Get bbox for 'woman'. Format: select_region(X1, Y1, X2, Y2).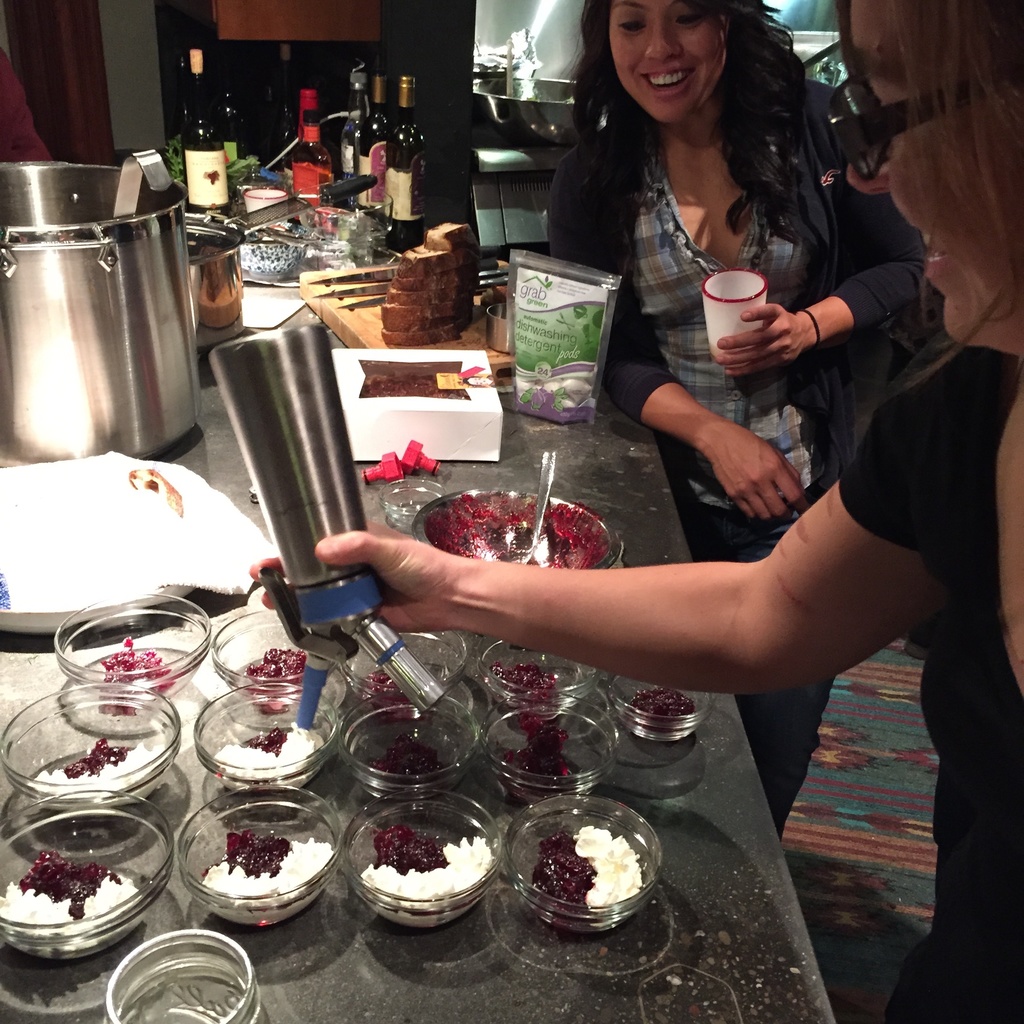
select_region(250, 0, 1023, 1023).
